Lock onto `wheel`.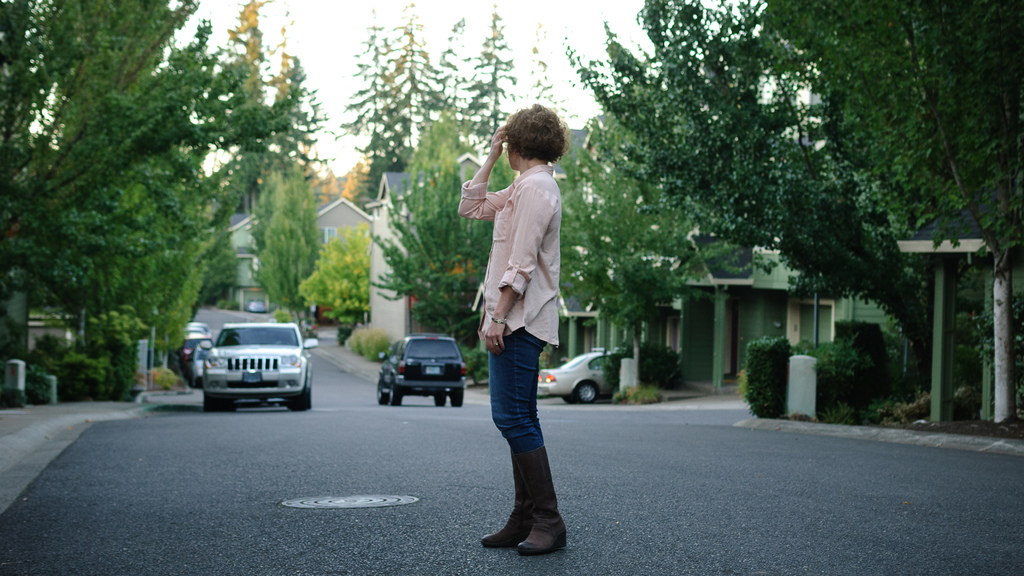
Locked: box(388, 385, 403, 406).
